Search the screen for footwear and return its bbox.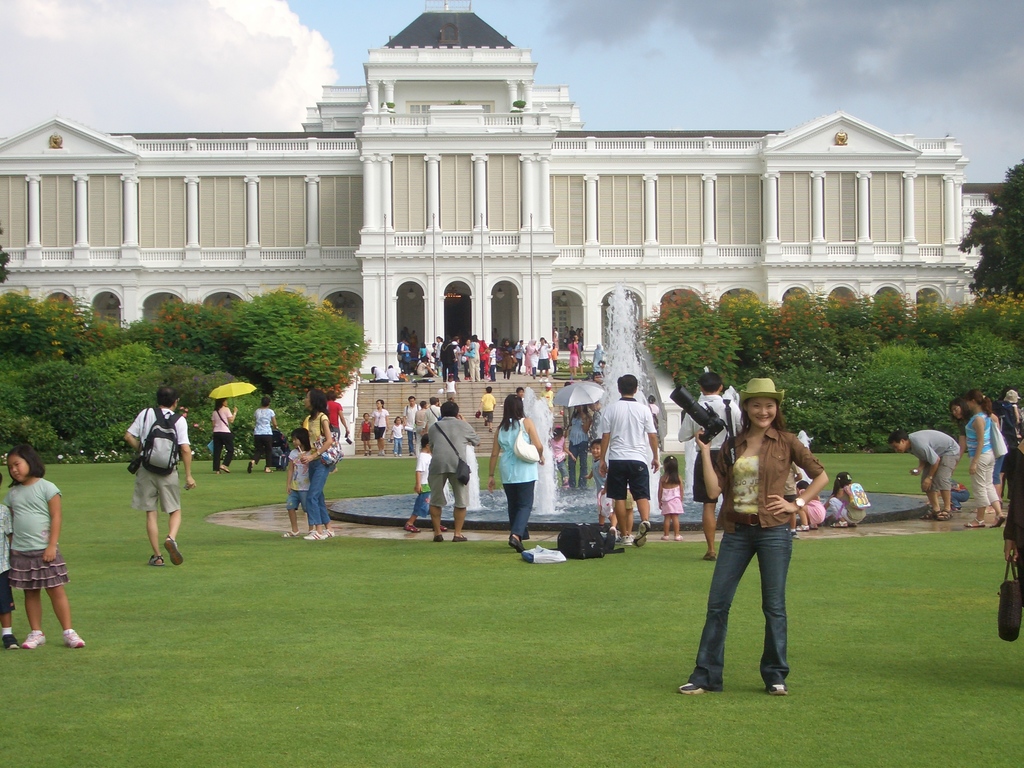
Found: x1=382 y1=451 x2=384 y2=455.
